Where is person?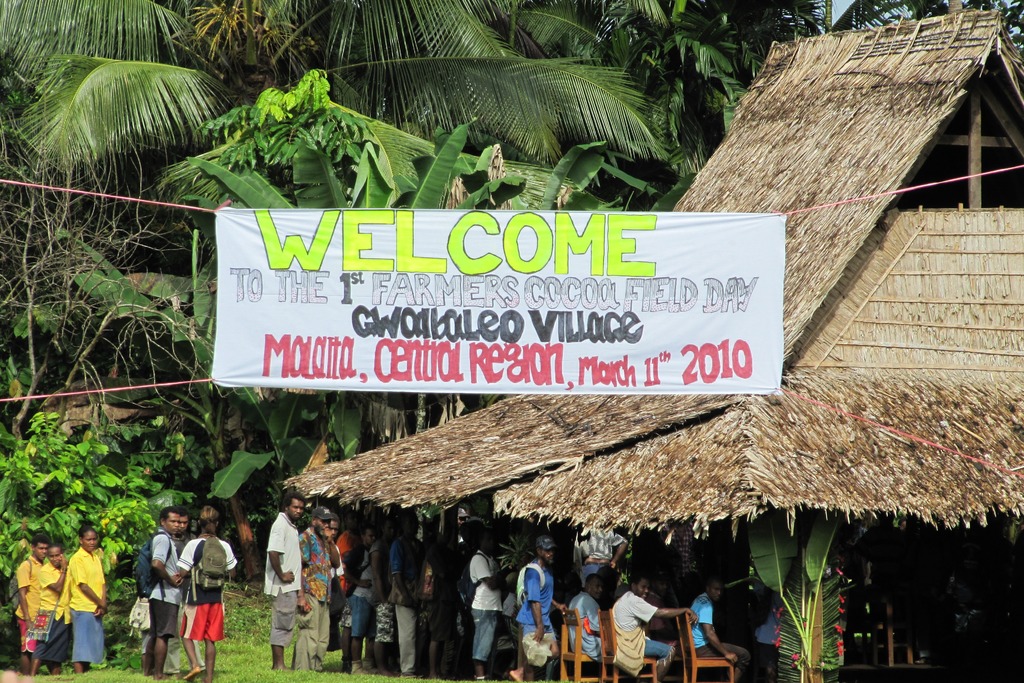
690/577/750/682.
